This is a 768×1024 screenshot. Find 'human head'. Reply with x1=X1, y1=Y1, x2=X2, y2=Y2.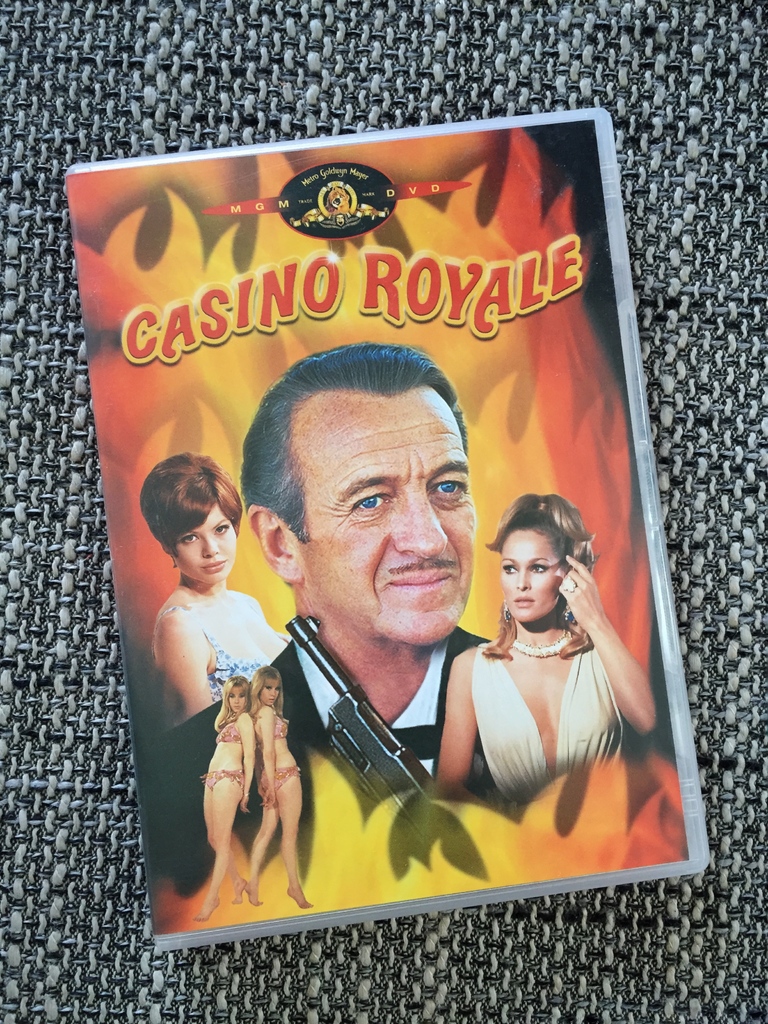
x1=240, y1=342, x2=478, y2=644.
